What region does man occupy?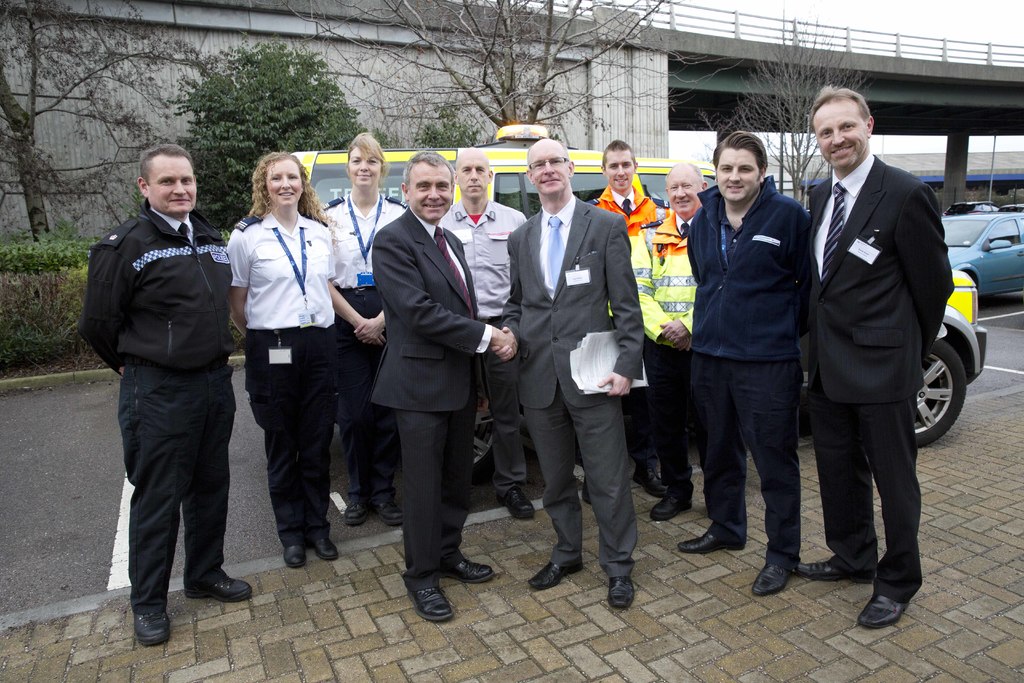
x1=363 y1=147 x2=513 y2=616.
